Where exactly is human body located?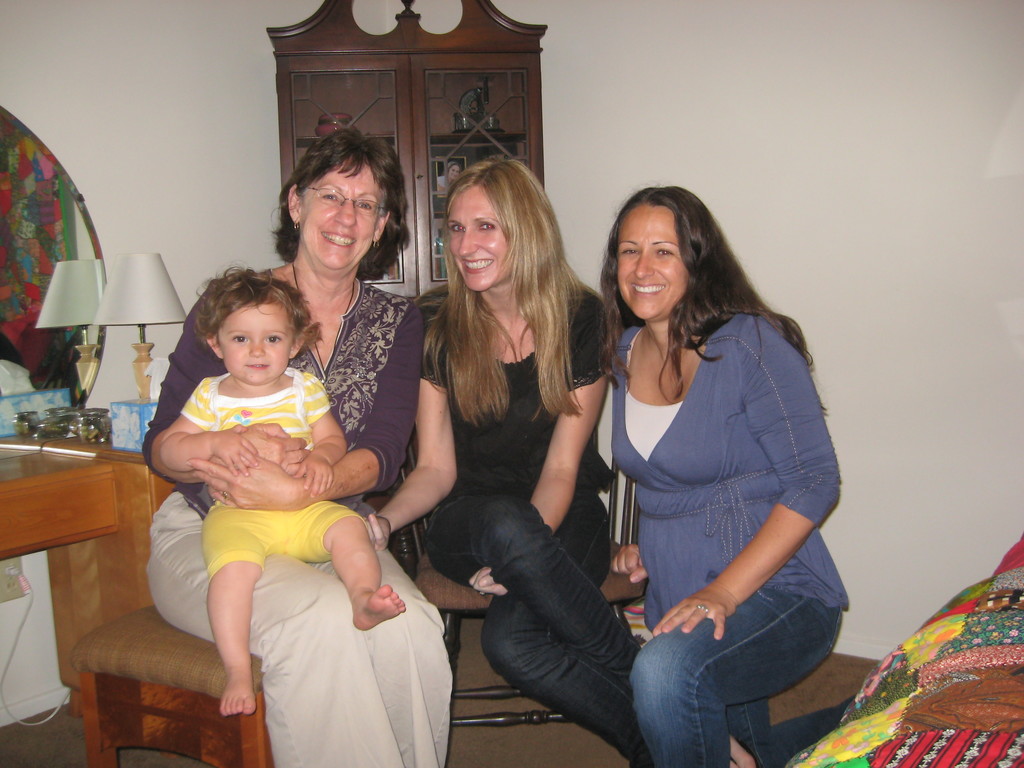
Its bounding box is {"left": 378, "top": 188, "right": 636, "bottom": 729}.
